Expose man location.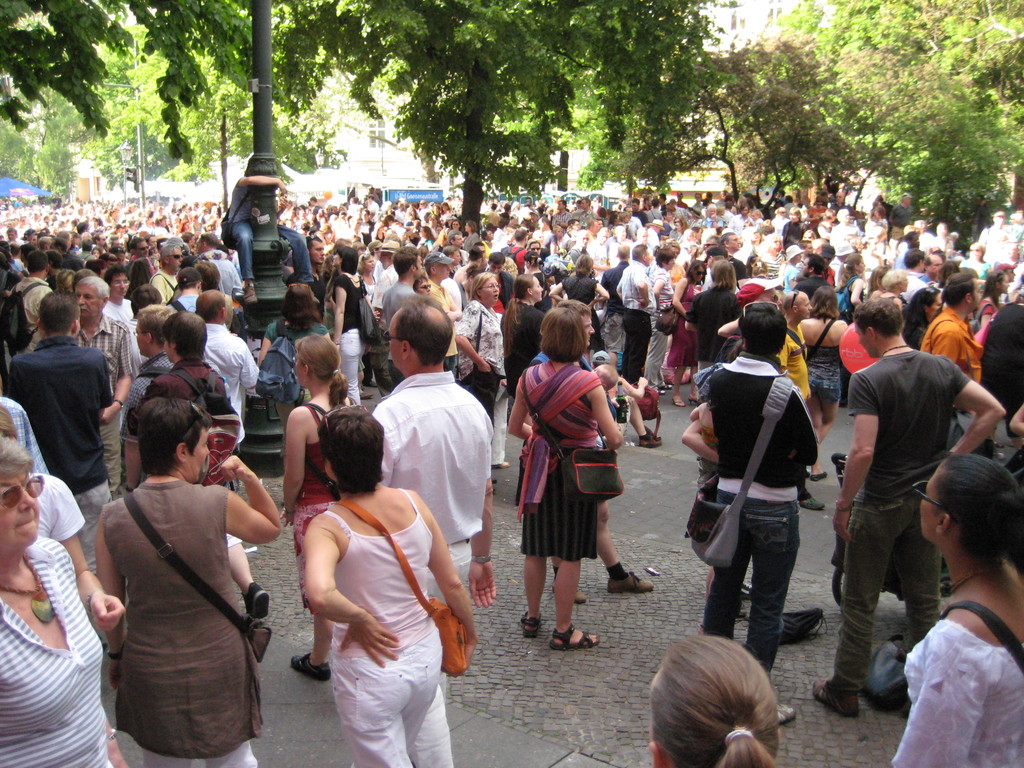
Exposed at 717 228 747 283.
